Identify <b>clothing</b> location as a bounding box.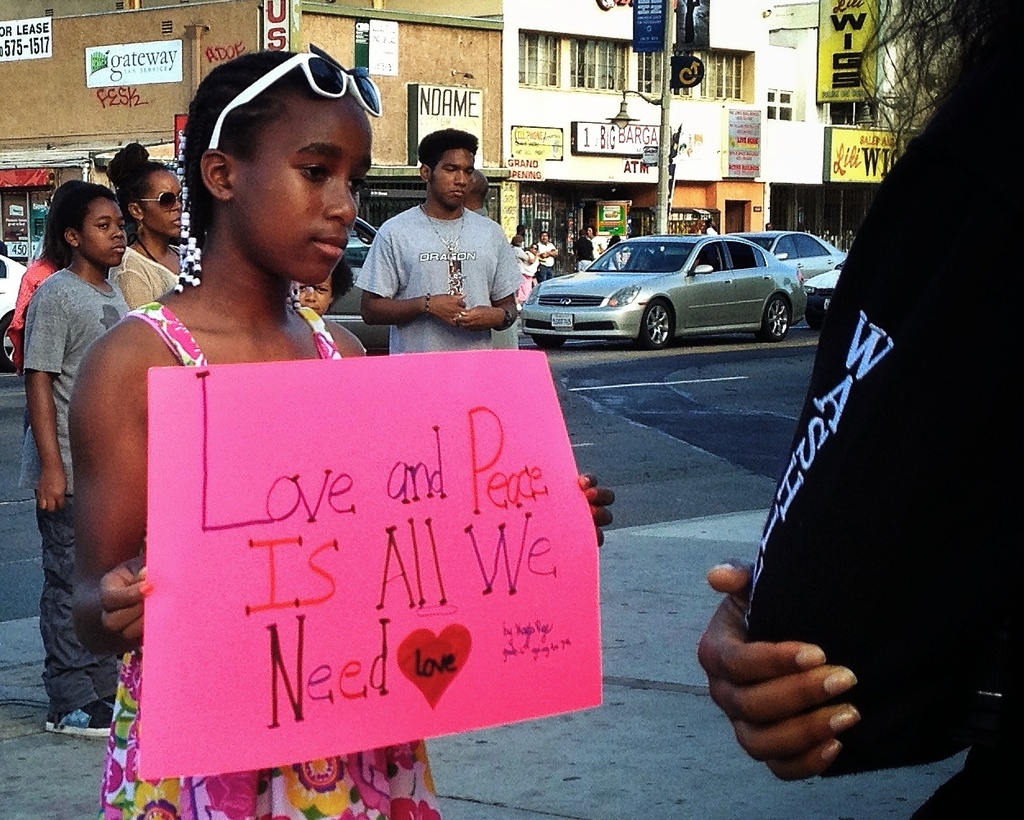
(17,265,122,720).
